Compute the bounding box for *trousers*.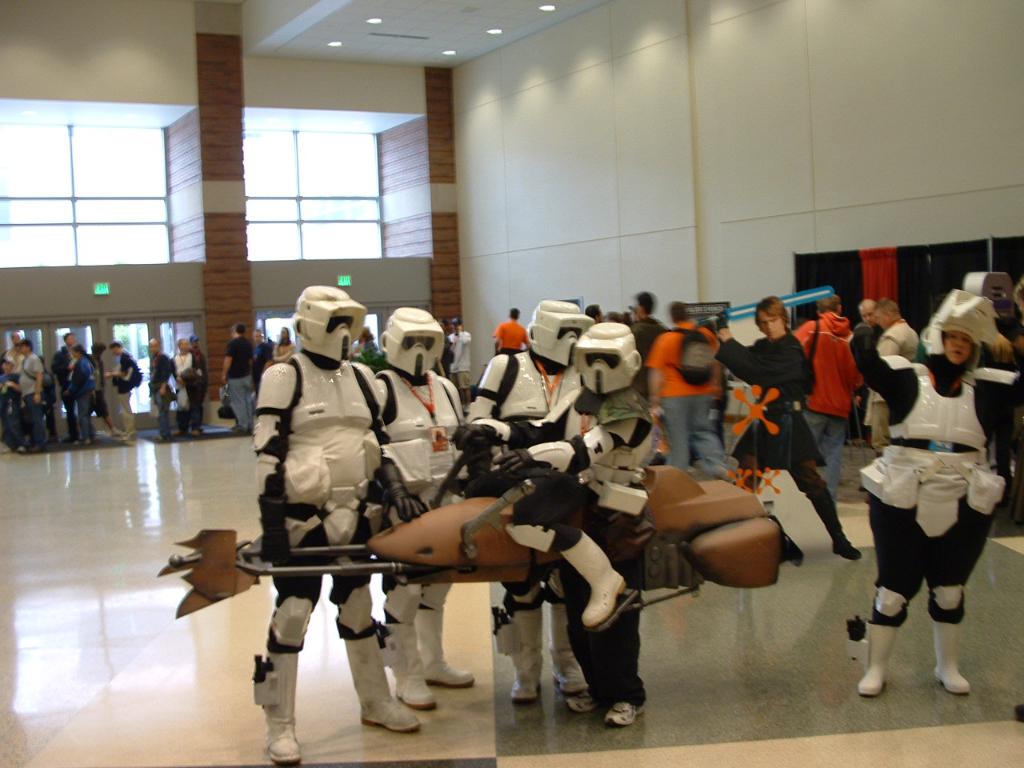
left=383, top=568, right=450, bottom=676.
